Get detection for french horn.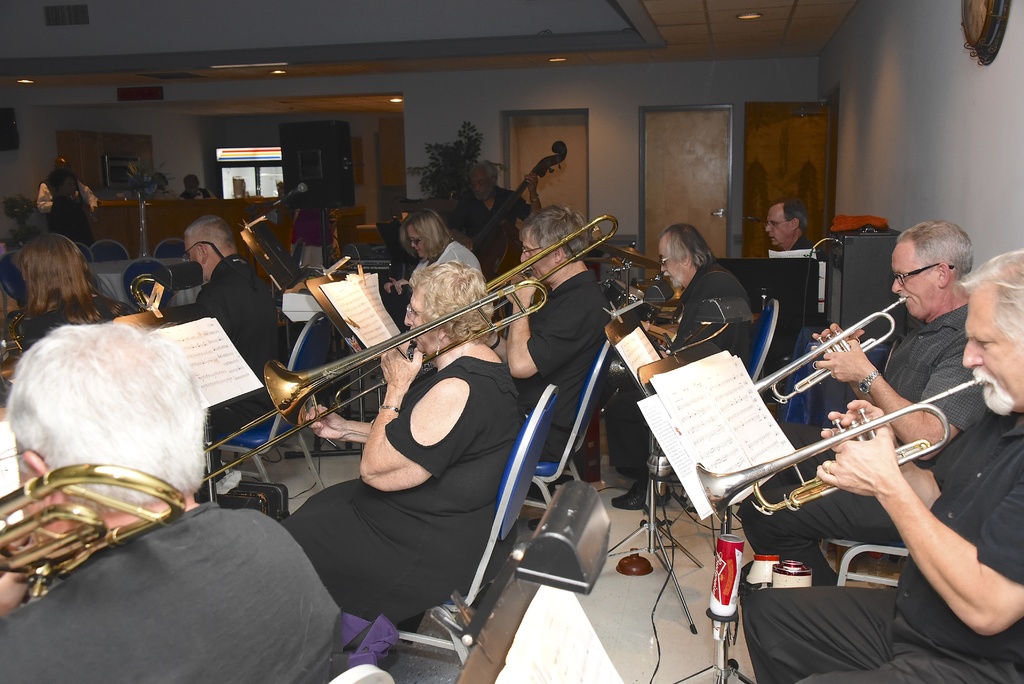
Detection: left=214, top=236, right=571, bottom=471.
